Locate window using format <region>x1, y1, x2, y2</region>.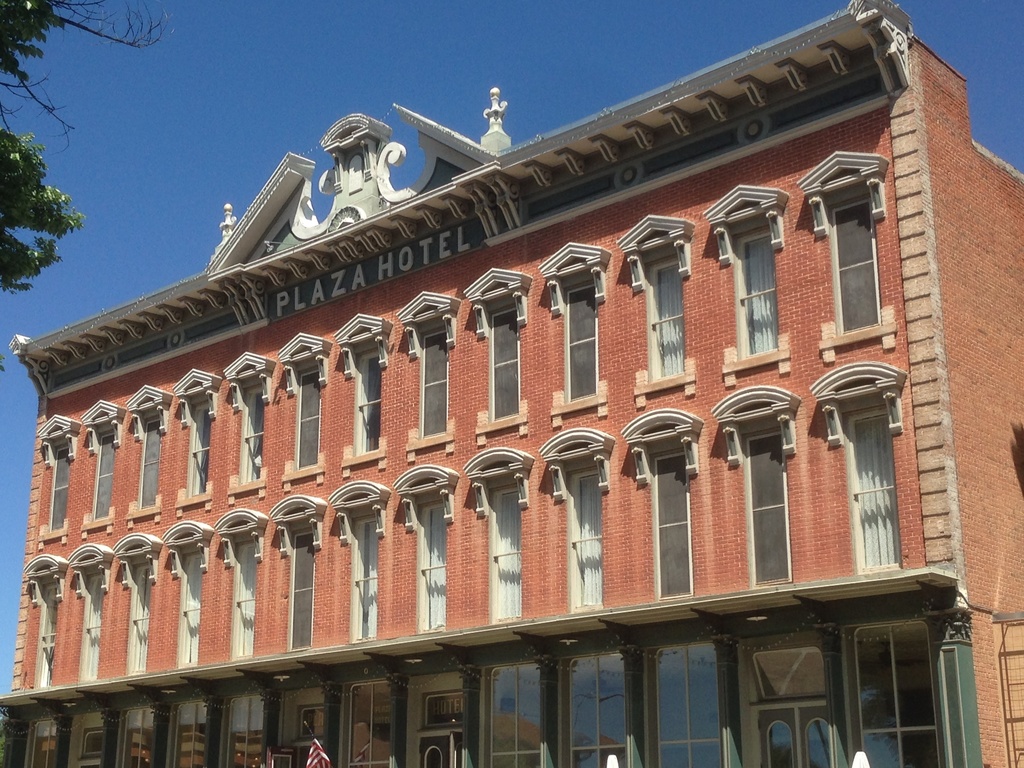
<region>124, 382, 159, 527</region>.
